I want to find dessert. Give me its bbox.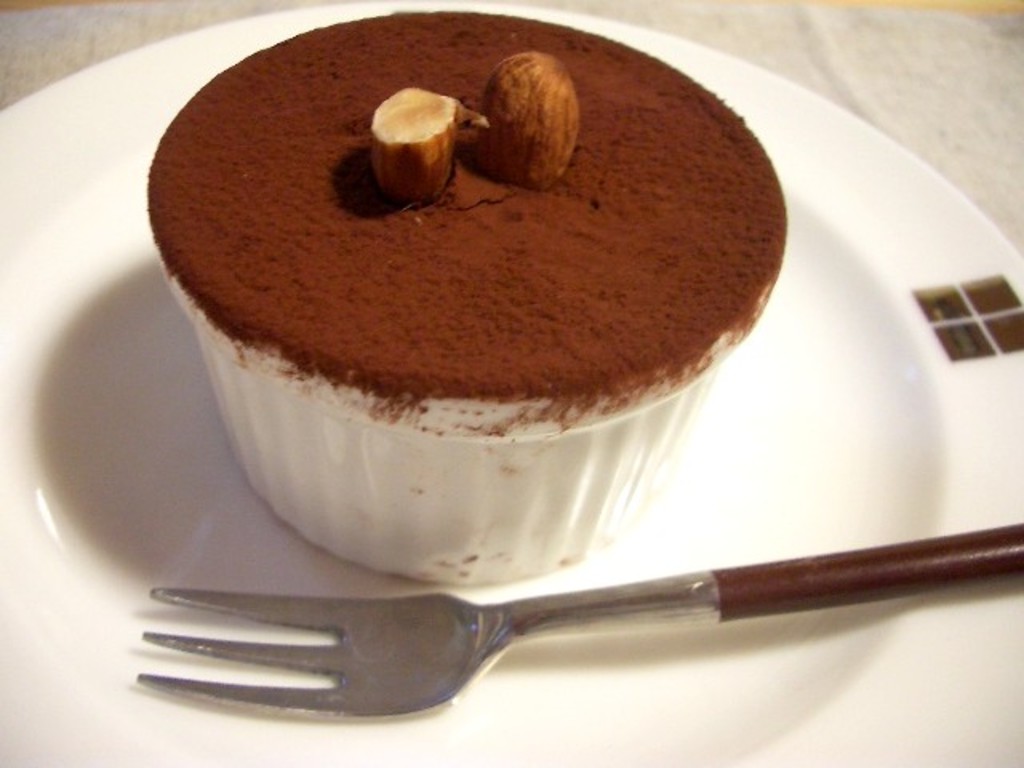
bbox=(198, 48, 778, 446).
